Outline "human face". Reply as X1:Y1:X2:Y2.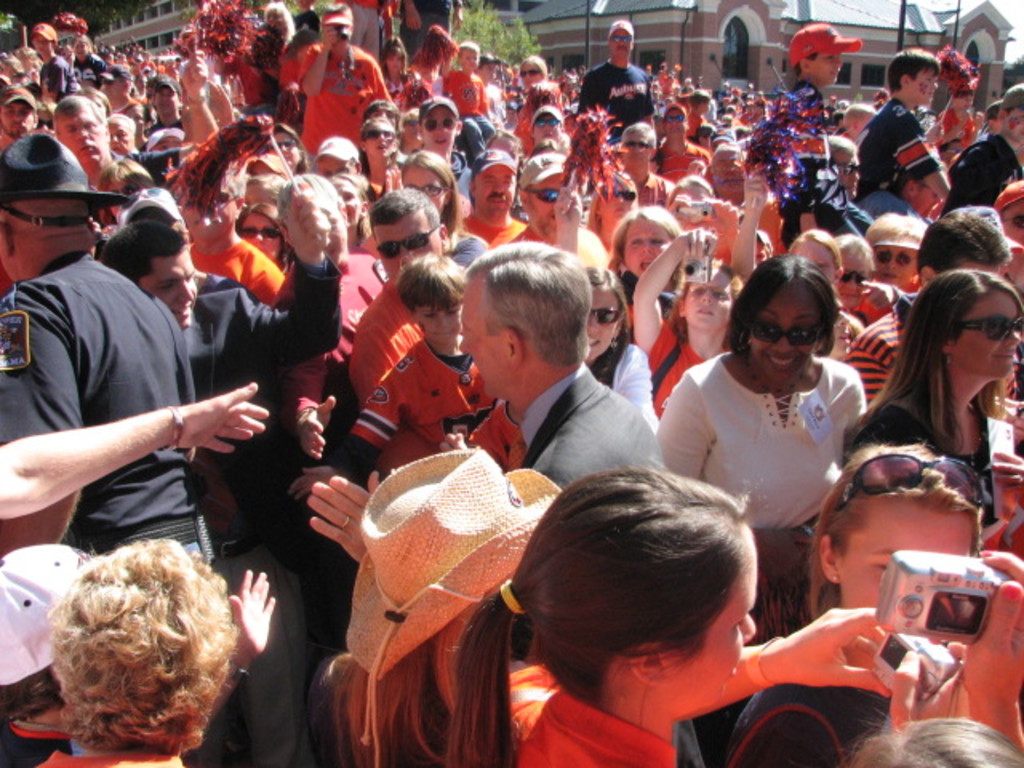
834:245:870:306.
